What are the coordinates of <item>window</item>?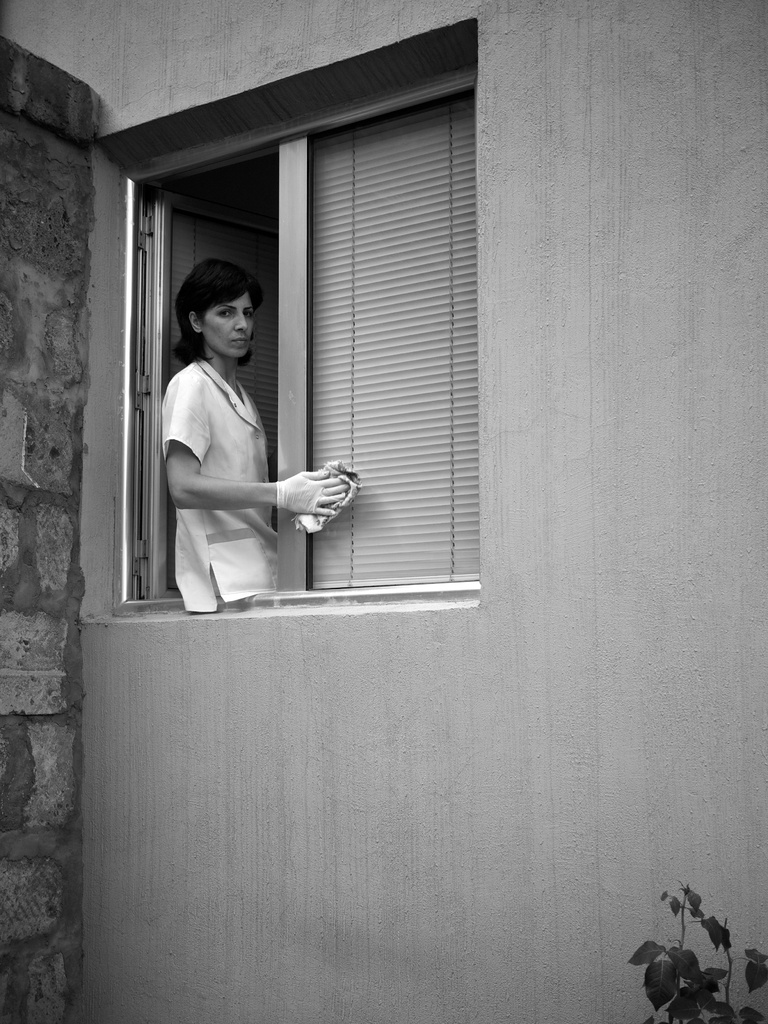
{"x1": 86, "y1": 17, "x2": 481, "y2": 620}.
